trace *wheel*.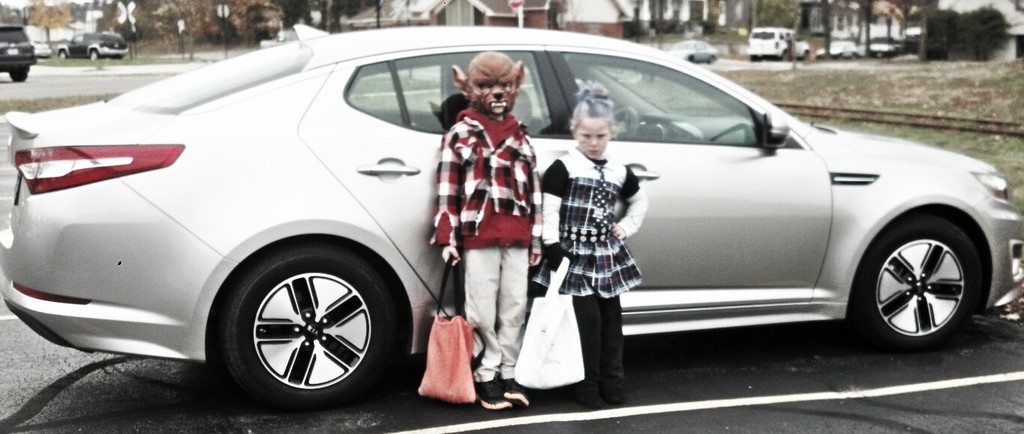
Traced to bbox=(852, 206, 987, 361).
